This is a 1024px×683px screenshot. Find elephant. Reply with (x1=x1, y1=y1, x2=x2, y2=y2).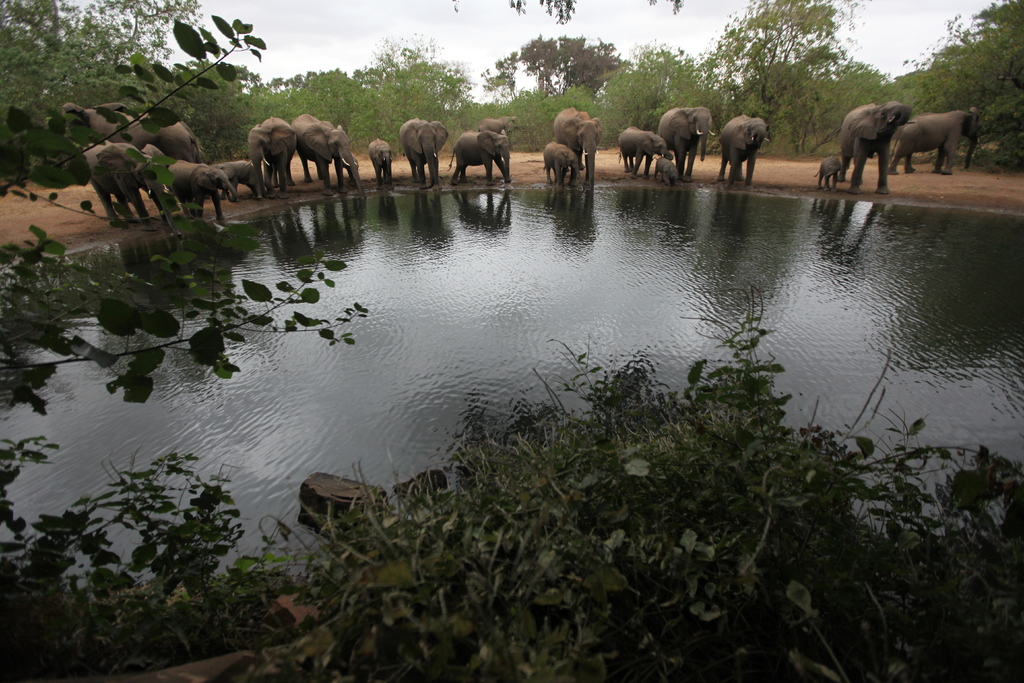
(x1=837, y1=103, x2=913, y2=197).
